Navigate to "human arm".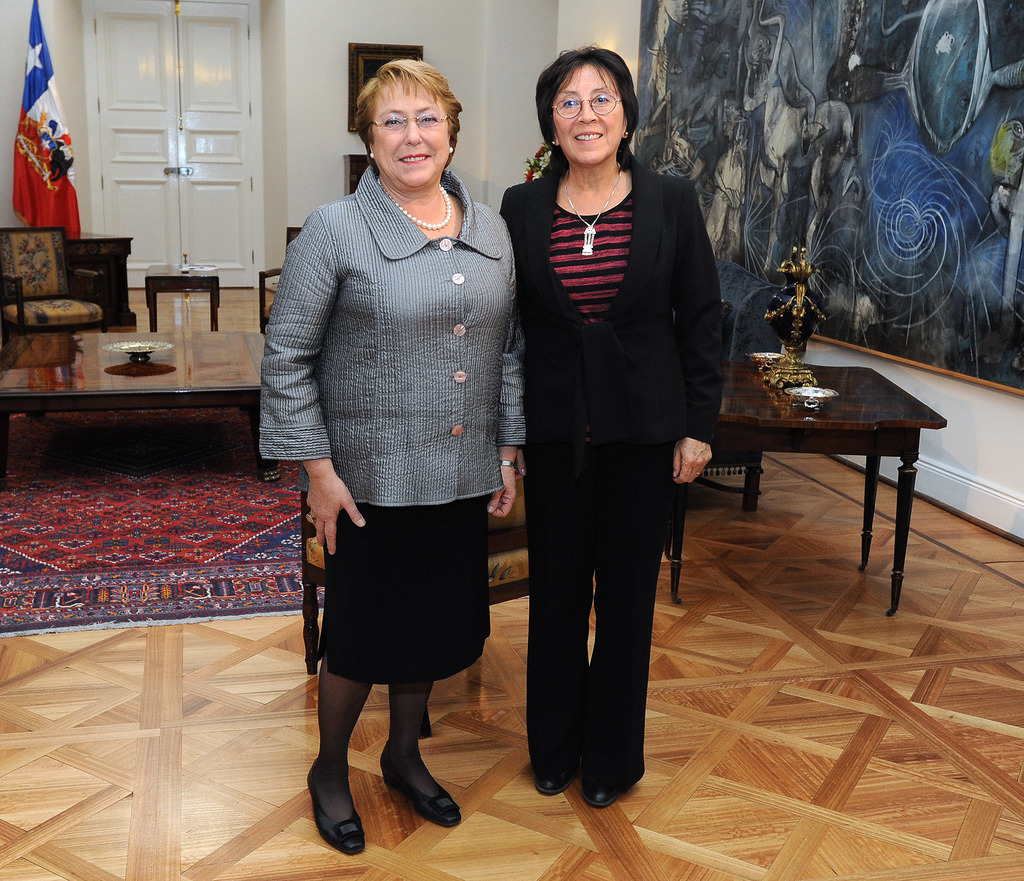
Navigation target: region(256, 205, 365, 554).
